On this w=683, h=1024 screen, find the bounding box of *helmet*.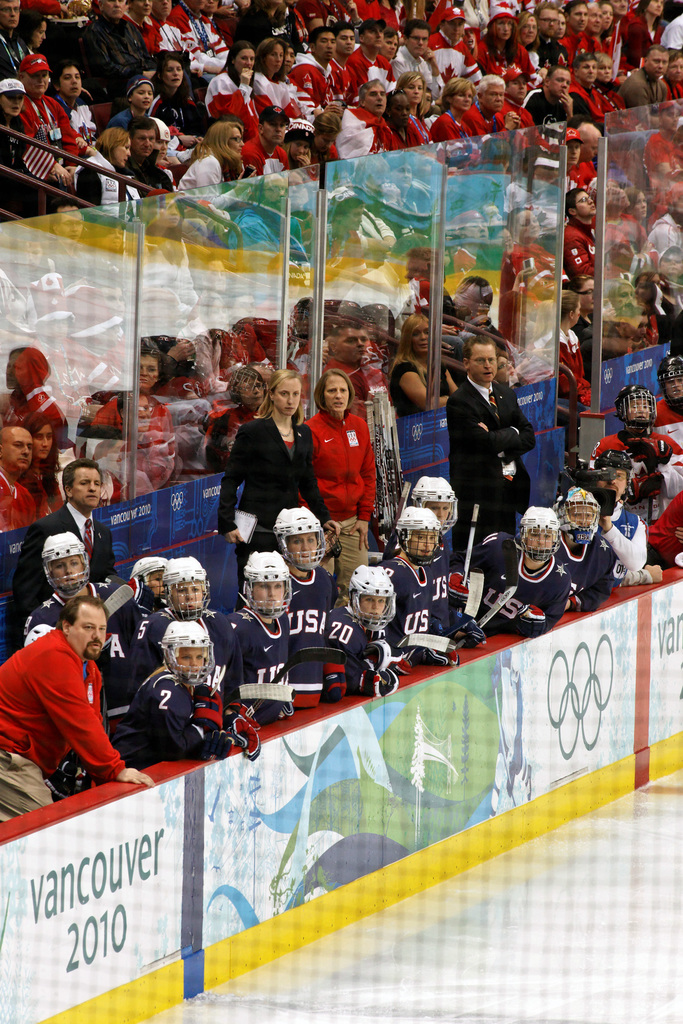
Bounding box: rect(279, 510, 329, 568).
